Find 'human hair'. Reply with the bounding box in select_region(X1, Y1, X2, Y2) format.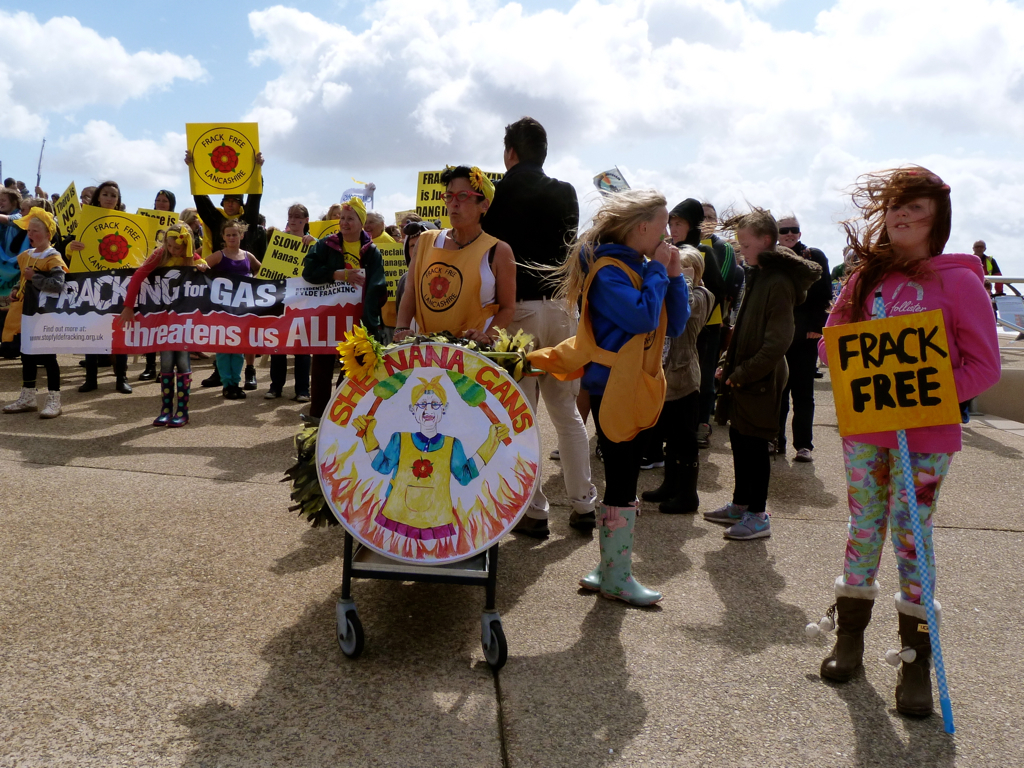
select_region(502, 114, 546, 172).
